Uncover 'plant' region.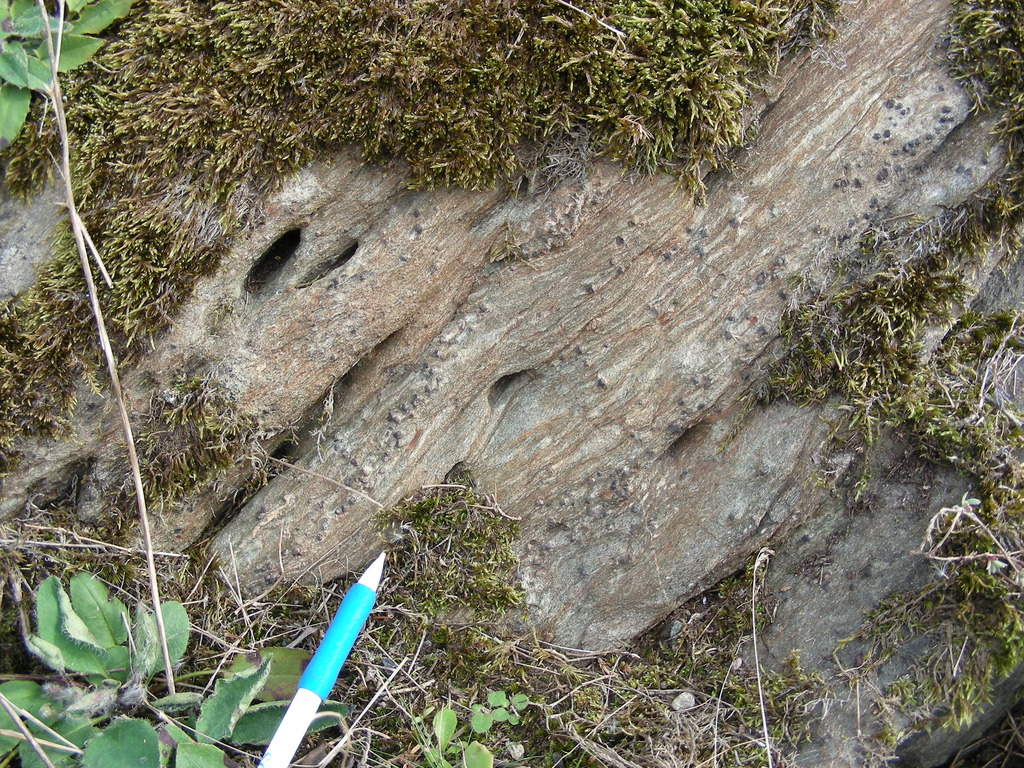
Uncovered: x1=0 y1=0 x2=137 y2=147.
